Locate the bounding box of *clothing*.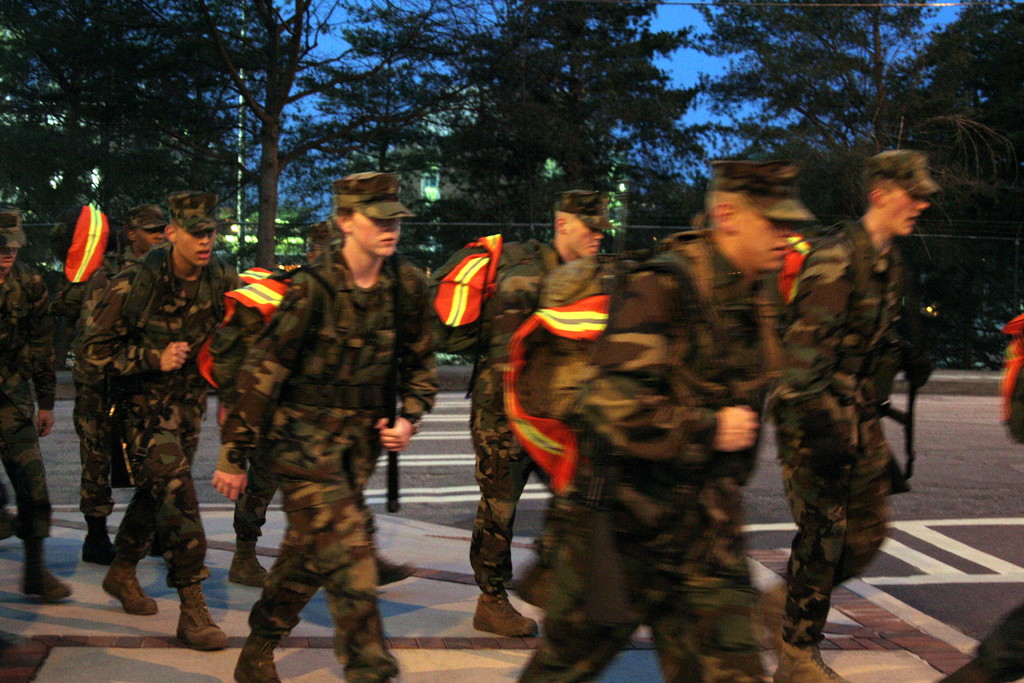
Bounding box: select_region(950, 597, 1023, 682).
